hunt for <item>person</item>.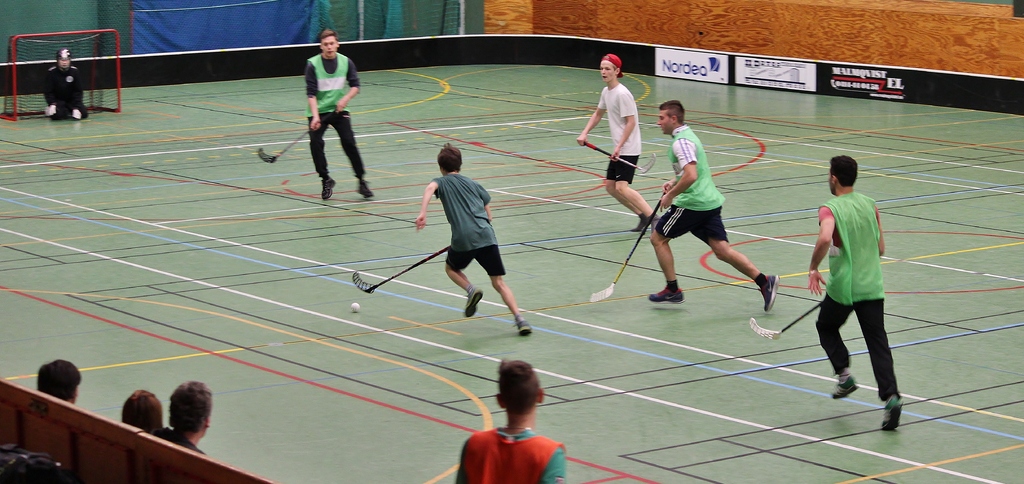
Hunted down at rect(151, 381, 212, 455).
